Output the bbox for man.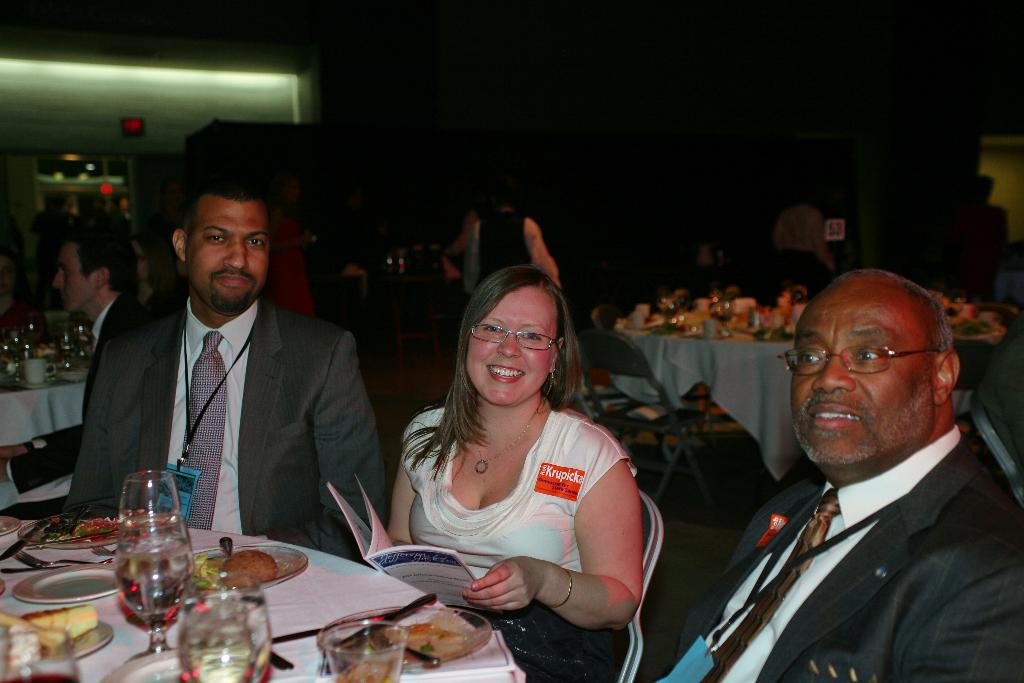
pyautogui.locateOnScreen(770, 189, 846, 314).
